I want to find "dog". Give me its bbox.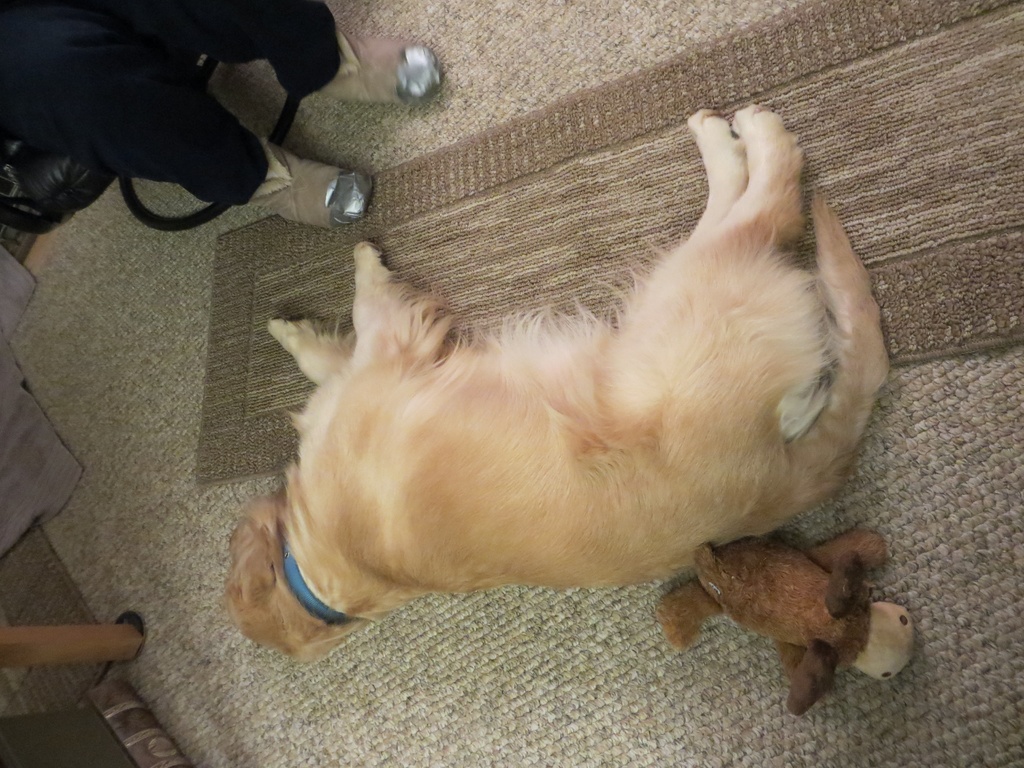
{"left": 218, "top": 101, "right": 890, "bottom": 664}.
